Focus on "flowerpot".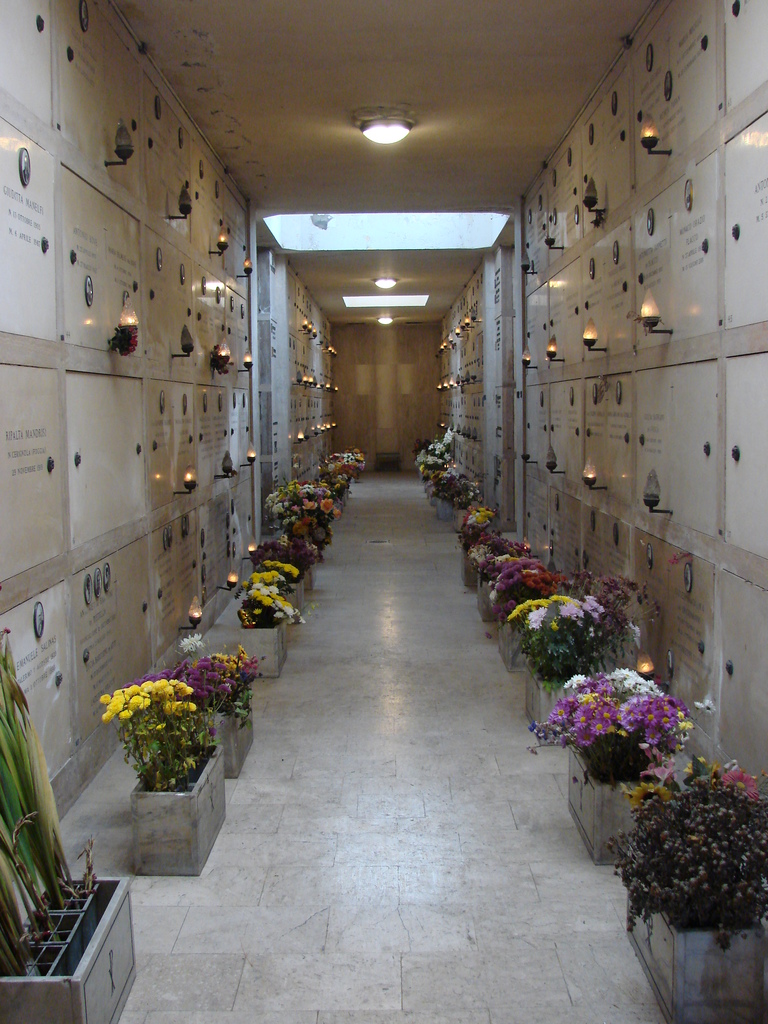
Focused at x1=623, y1=835, x2=767, y2=1023.
